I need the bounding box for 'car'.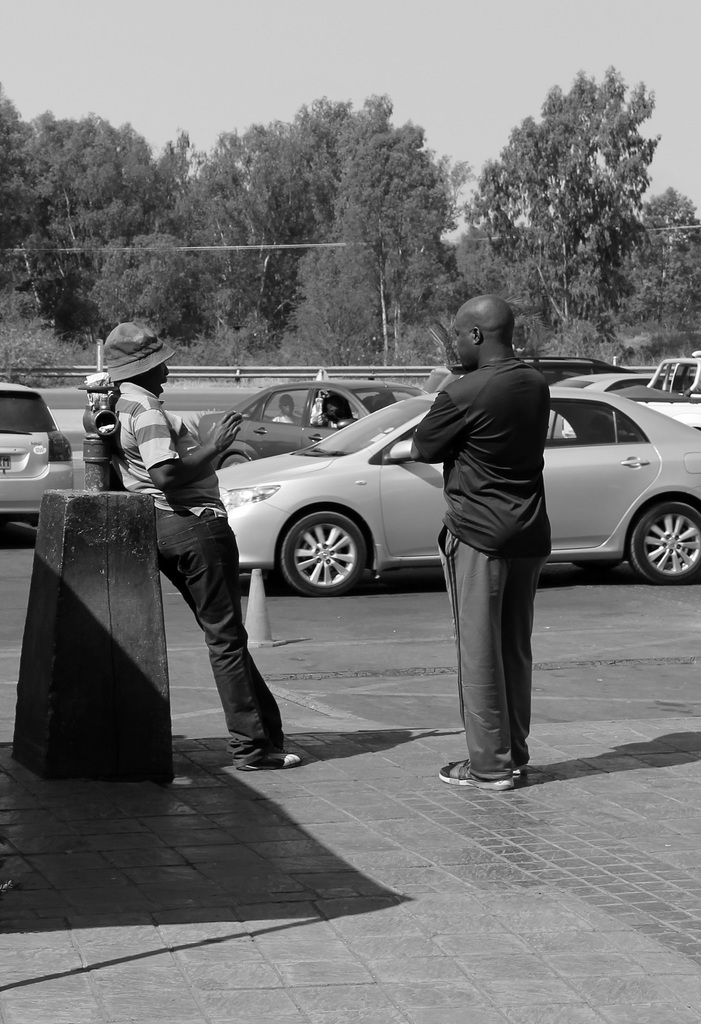
Here it is: BBox(0, 371, 70, 529).
